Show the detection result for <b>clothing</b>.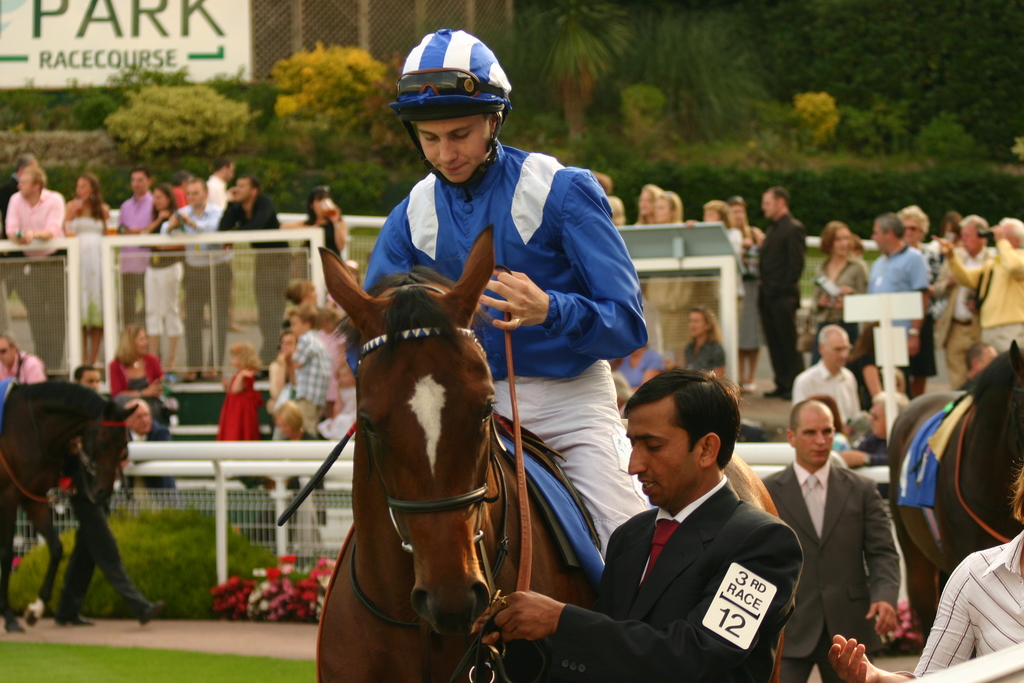
(x1=742, y1=215, x2=815, y2=381).
